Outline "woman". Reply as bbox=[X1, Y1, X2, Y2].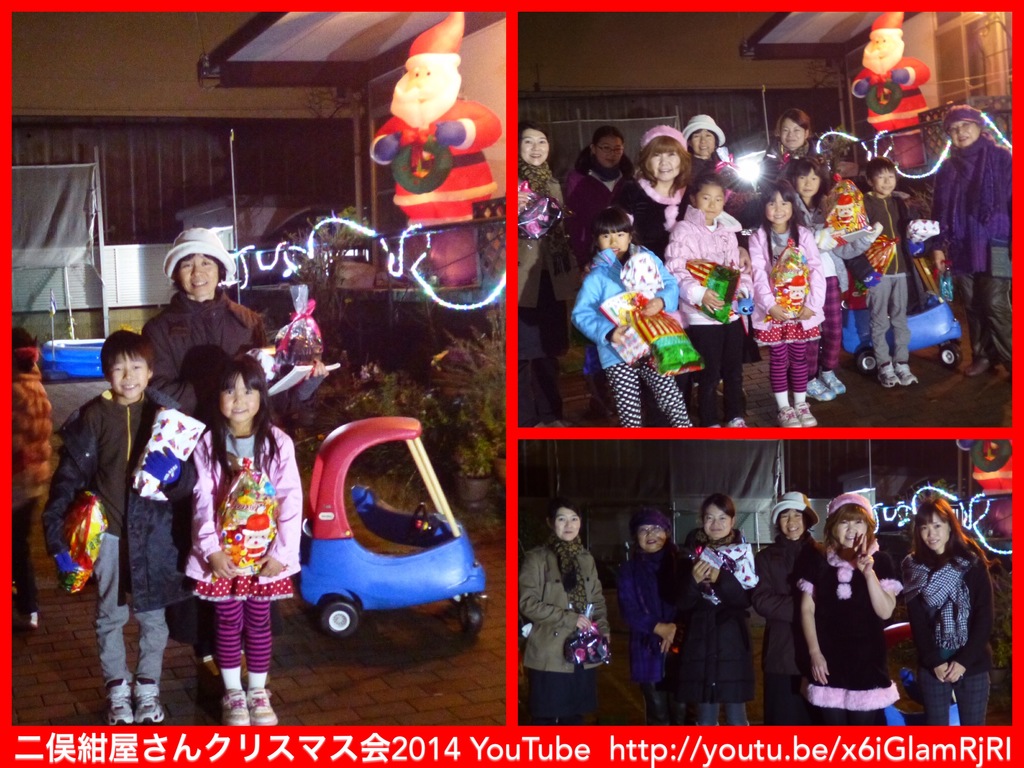
bbox=[664, 497, 755, 730].
